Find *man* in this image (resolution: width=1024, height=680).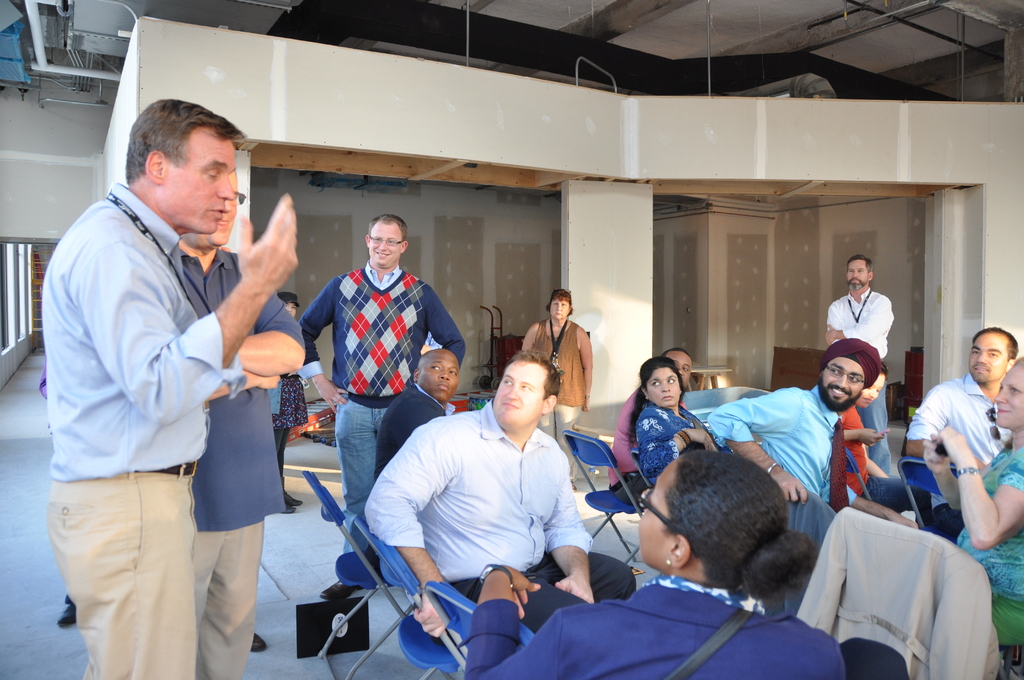
locate(826, 255, 897, 478).
